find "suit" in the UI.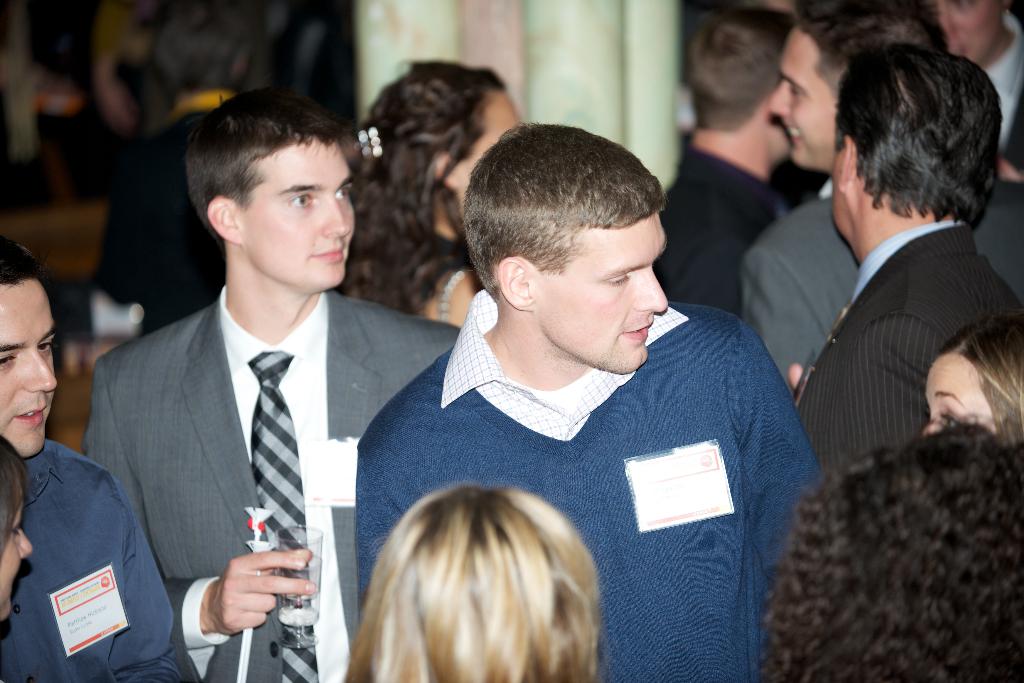
UI element at 791 220 1021 478.
